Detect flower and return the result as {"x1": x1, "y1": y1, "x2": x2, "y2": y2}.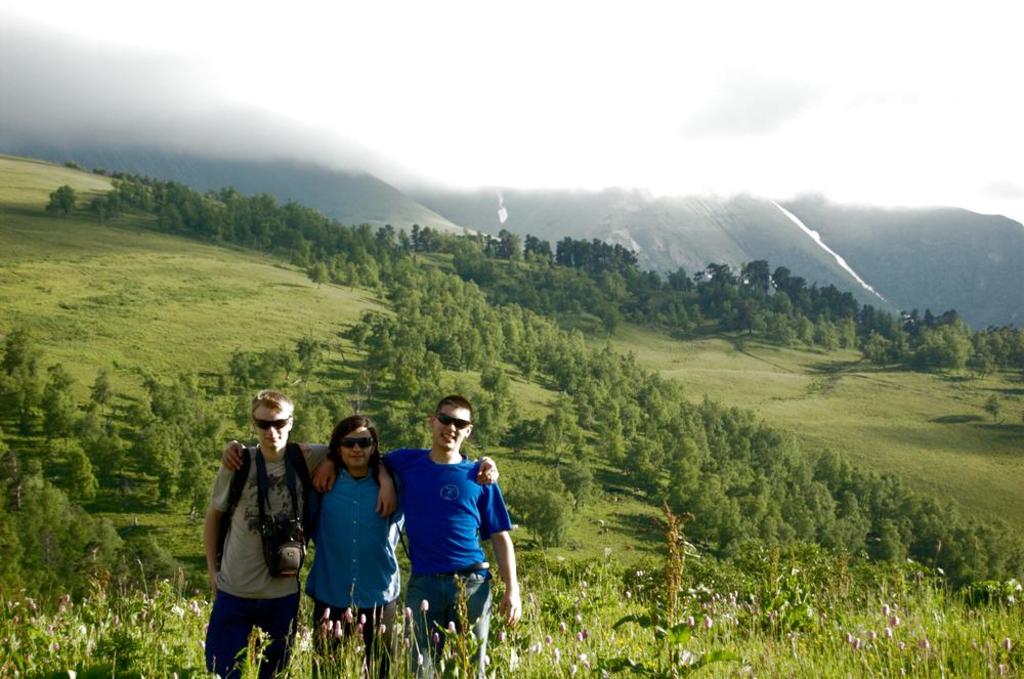
{"x1": 698, "y1": 611, "x2": 711, "y2": 626}.
